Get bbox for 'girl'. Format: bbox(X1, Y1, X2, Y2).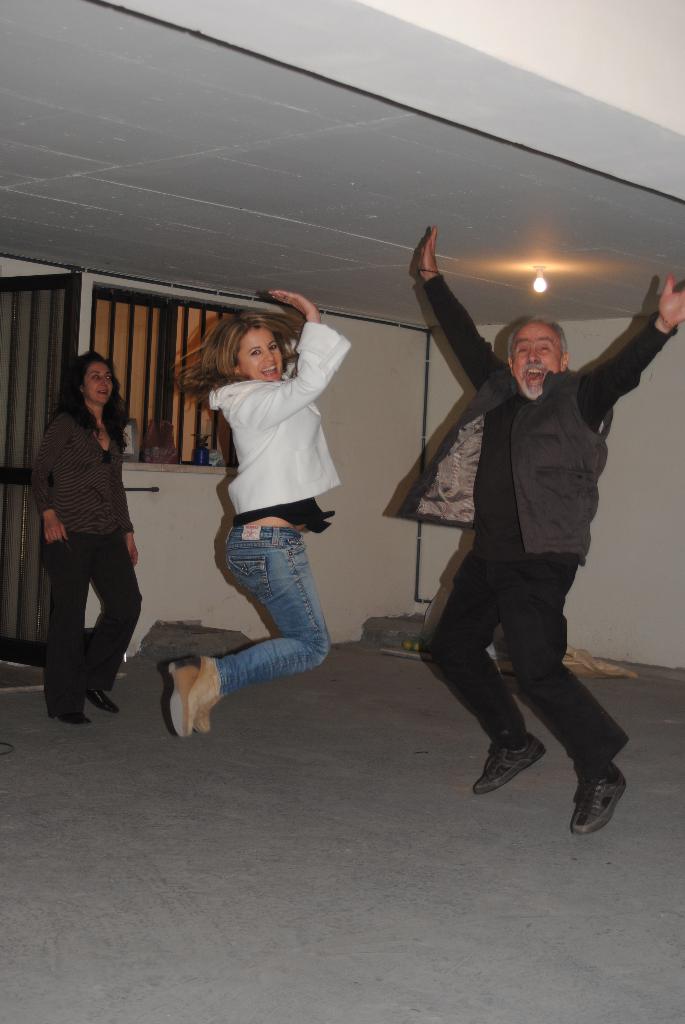
bbox(36, 349, 139, 729).
